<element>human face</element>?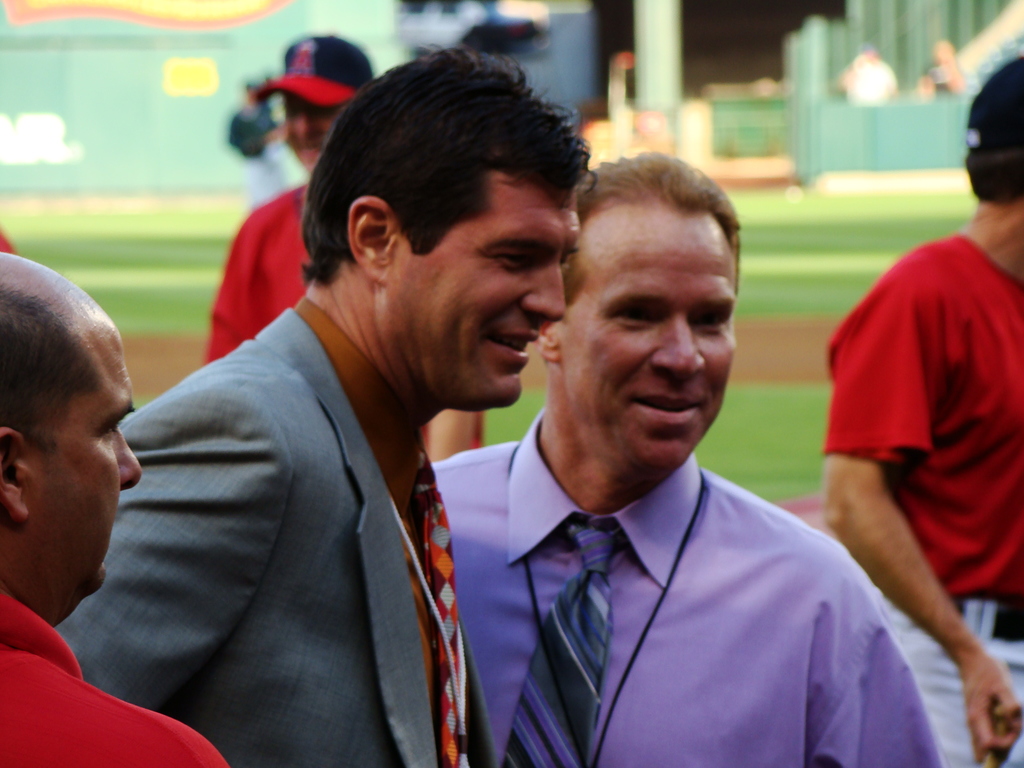
(x1=566, y1=212, x2=745, y2=492)
